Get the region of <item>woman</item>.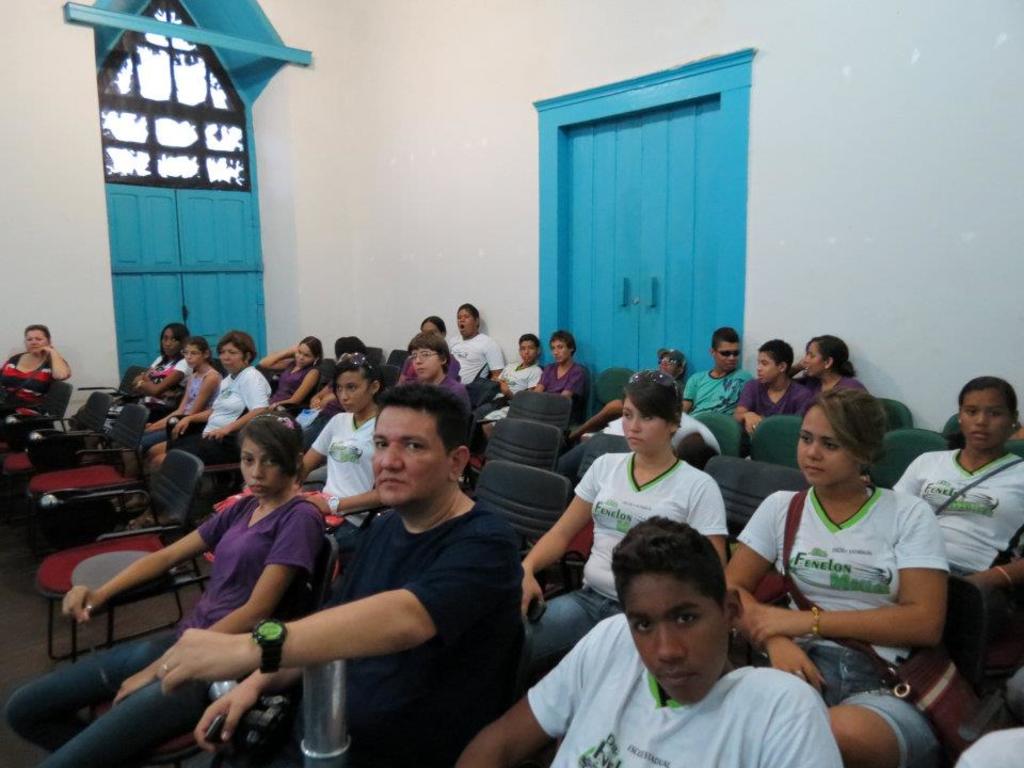
BBox(519, 363, 732, 671).
